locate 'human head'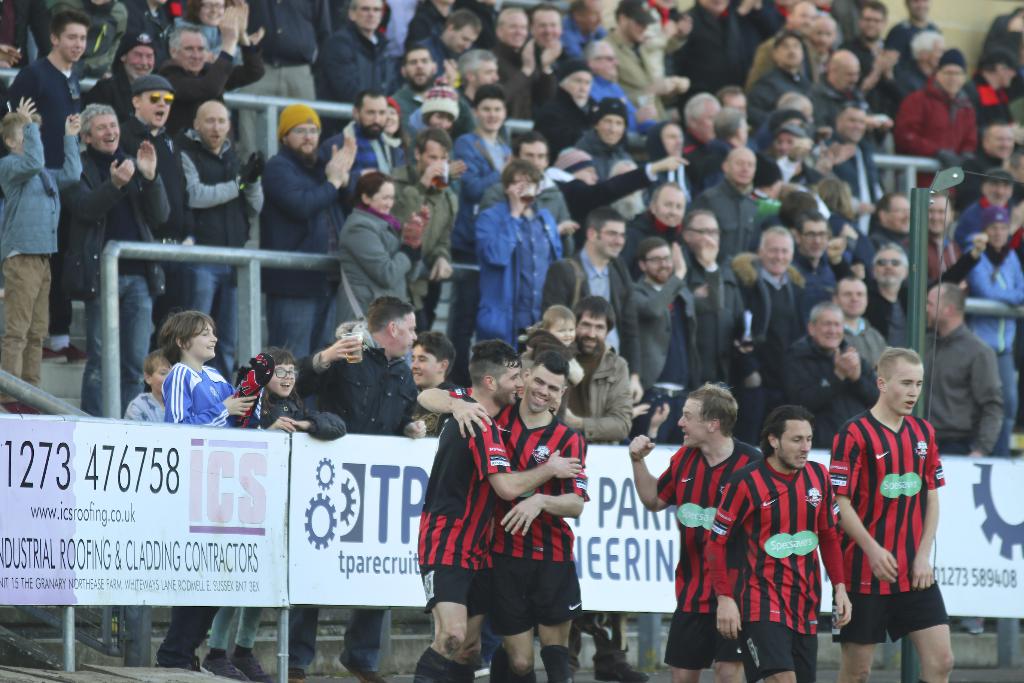
BBox(458, 50, 500, 86)
